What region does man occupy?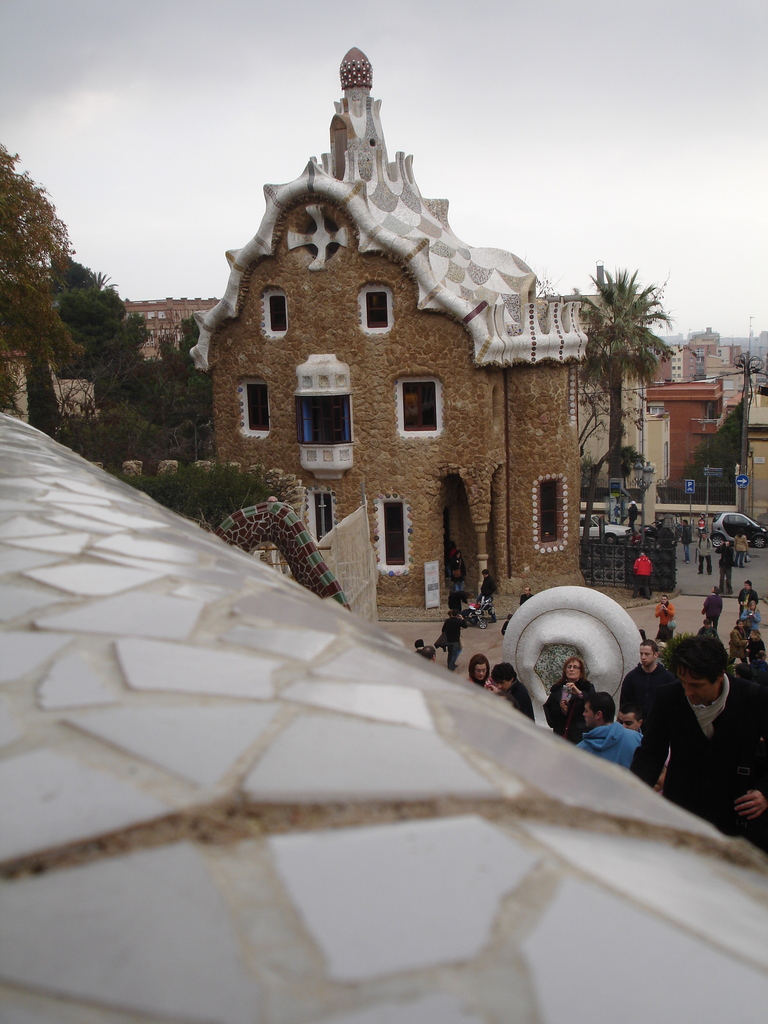
bbox=(573, 692, 646, 774).
